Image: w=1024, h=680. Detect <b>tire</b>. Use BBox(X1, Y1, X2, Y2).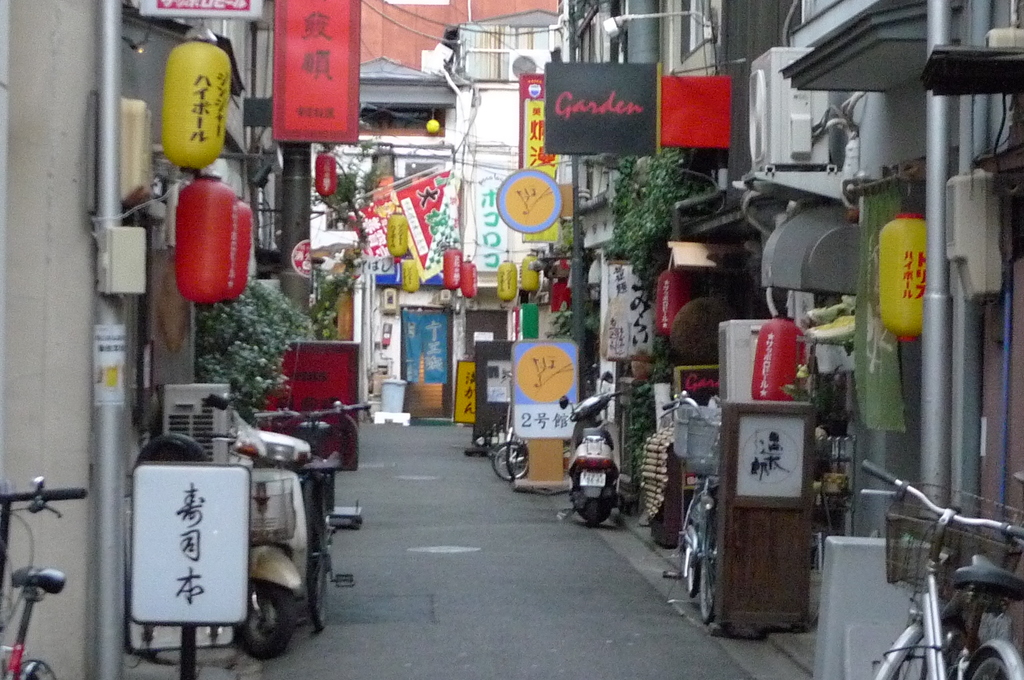
BBox(681, 524, 698, 600).
